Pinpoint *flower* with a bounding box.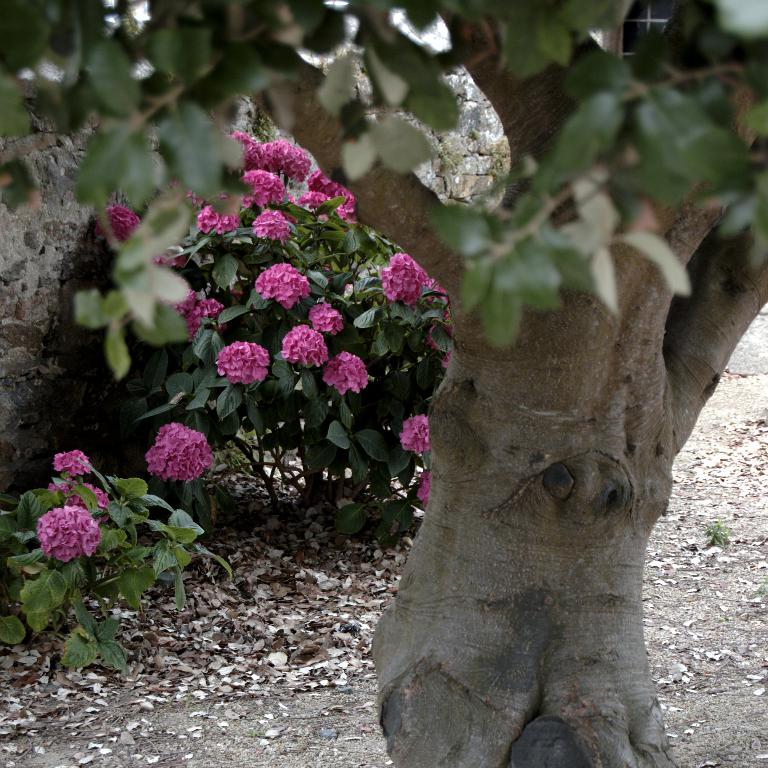
x1=37 y1=504 x2=104 y2=562.
